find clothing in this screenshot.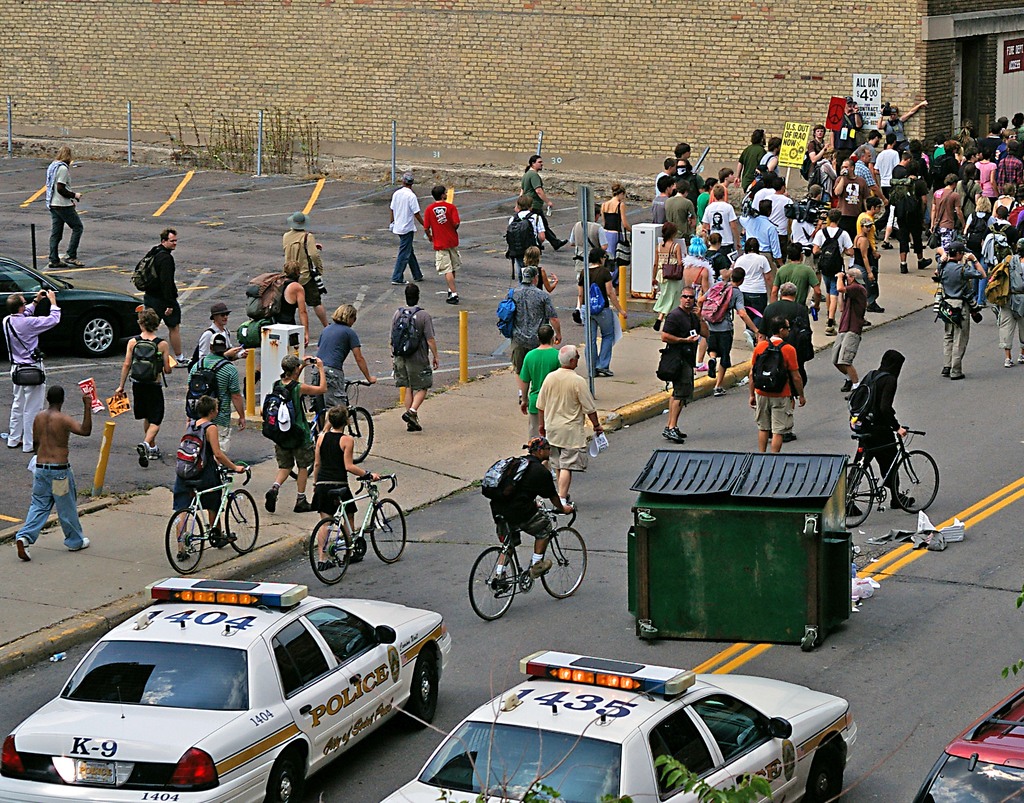
The bounding box for clothing is l=997, t=159, r=1023, b=193.
